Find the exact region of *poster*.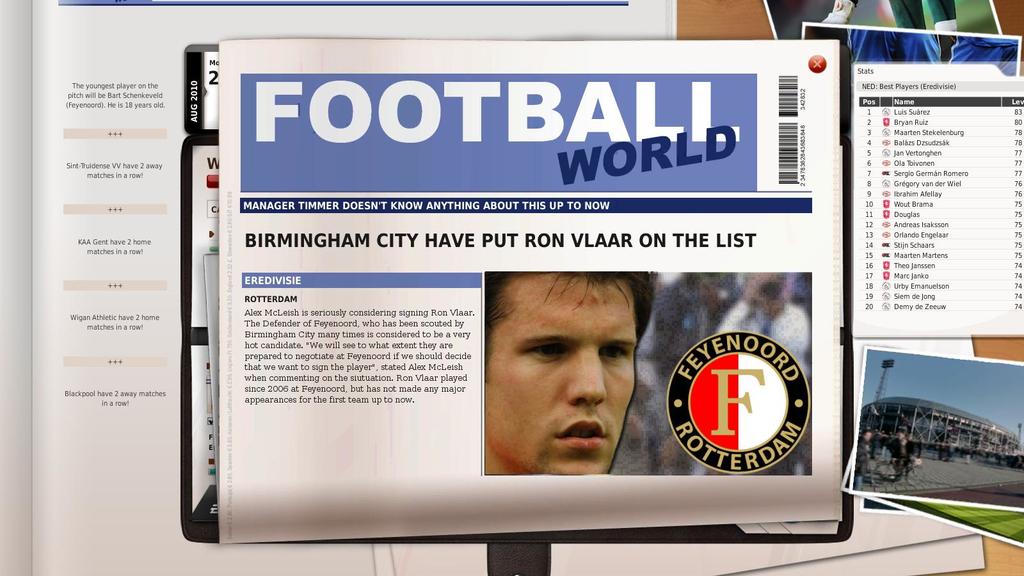
Exact region: <box>851,61,1023,311</box>.
